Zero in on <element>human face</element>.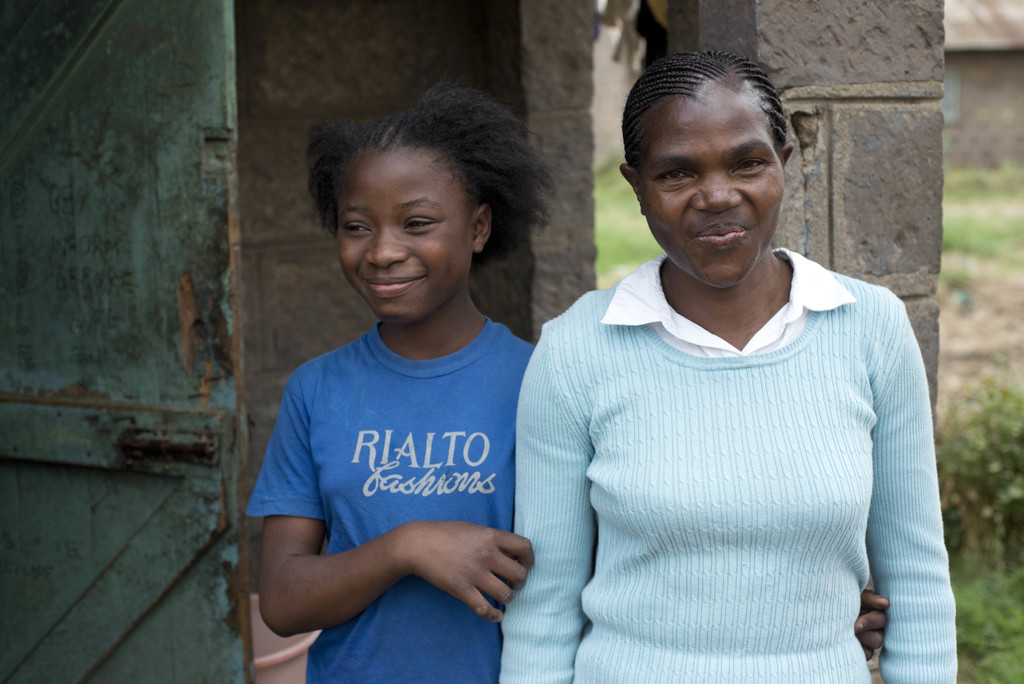
Zeroed in: {"left": 631, "top": 93, "right": 778, "bottom": 282}.
